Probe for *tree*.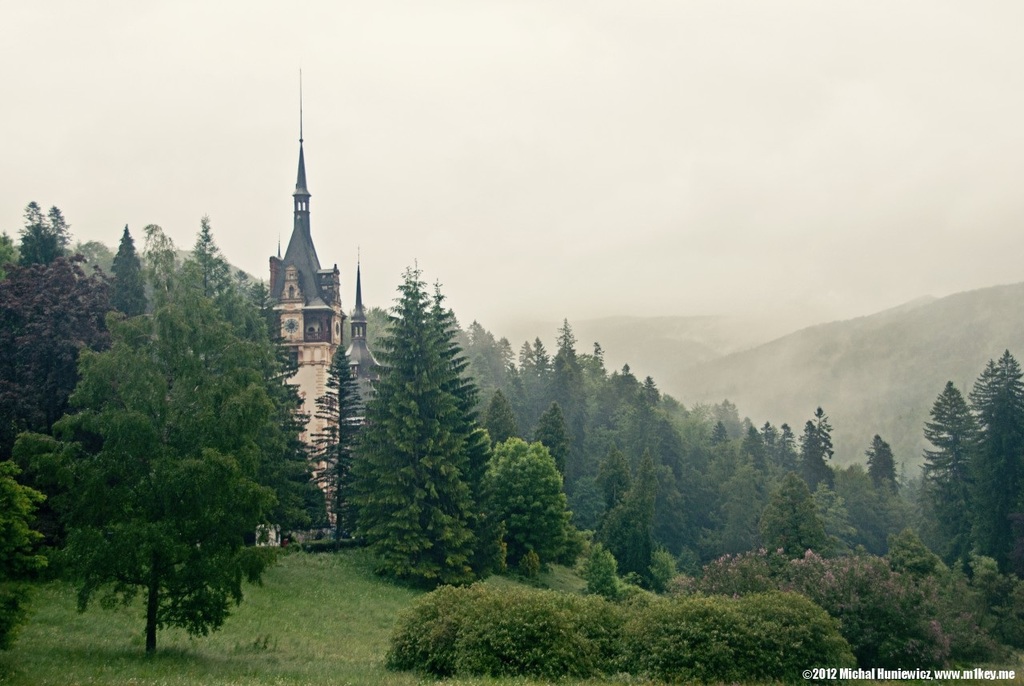
Probe result: box(39, 227, 346, 668).
